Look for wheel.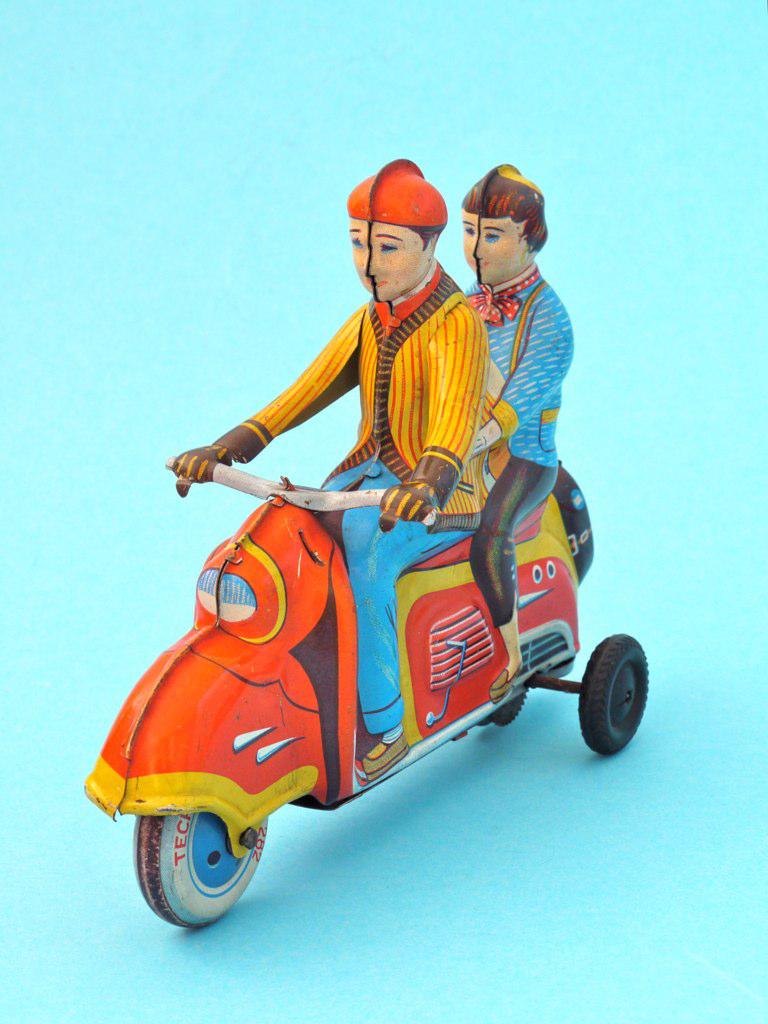
Found: l=575, t=632, r=651, b=760.
